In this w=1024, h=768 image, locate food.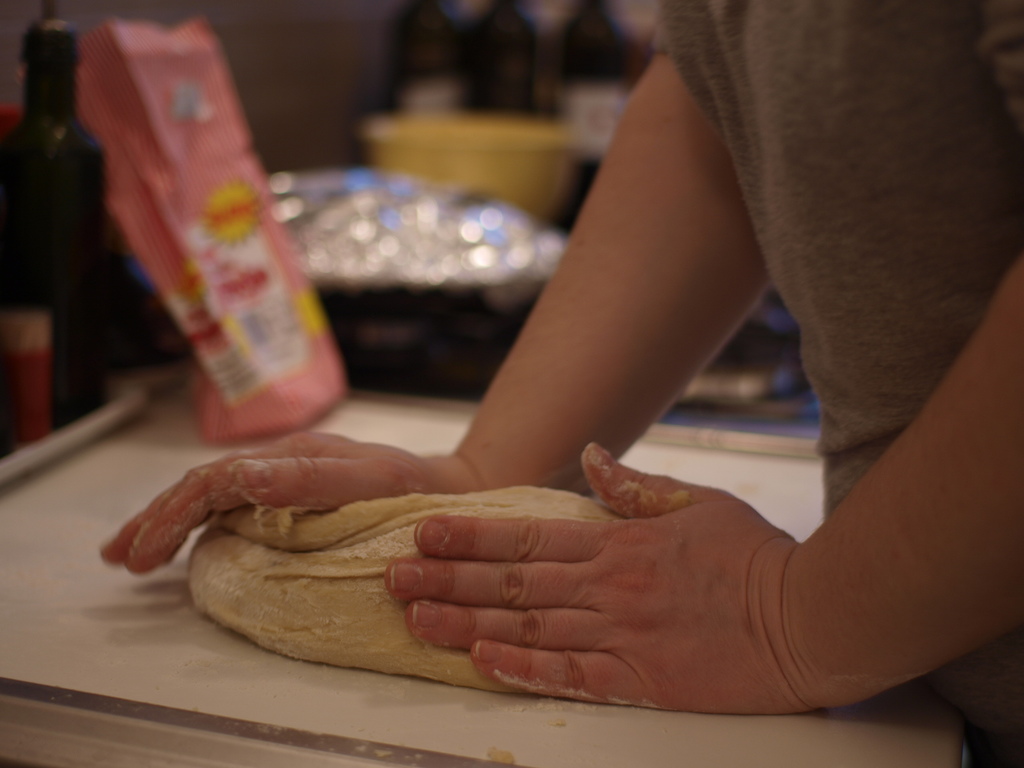
Bounding box: <bbox>188, 486, 619, 692</bbox>.
